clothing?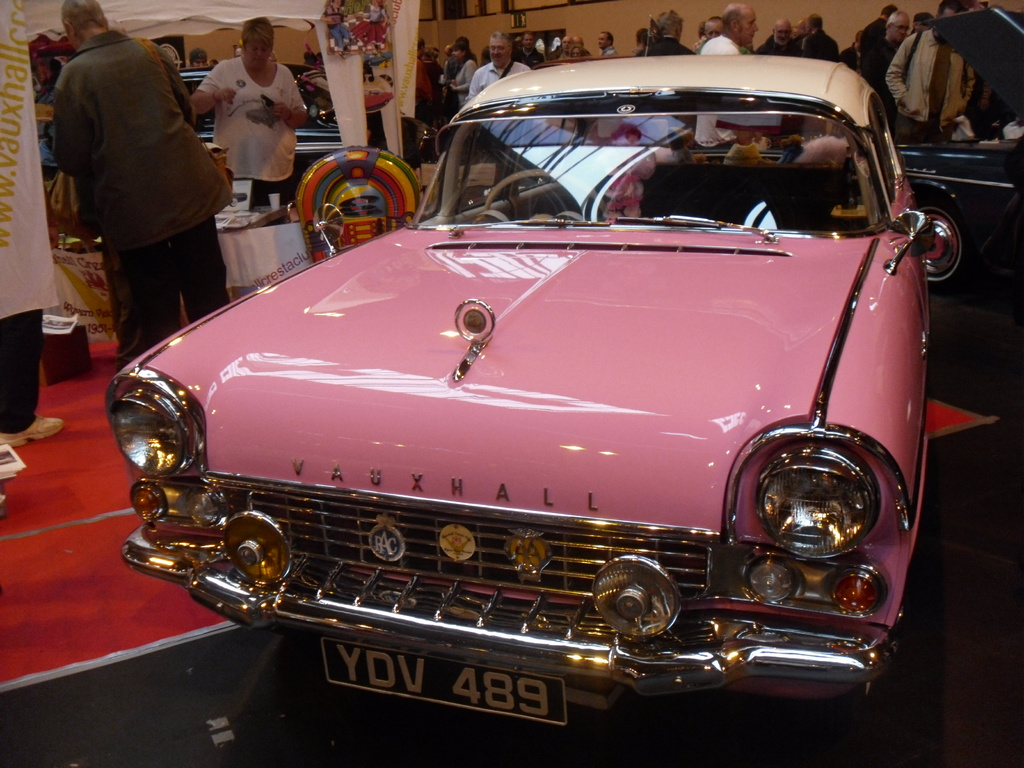
637/30/687/56
